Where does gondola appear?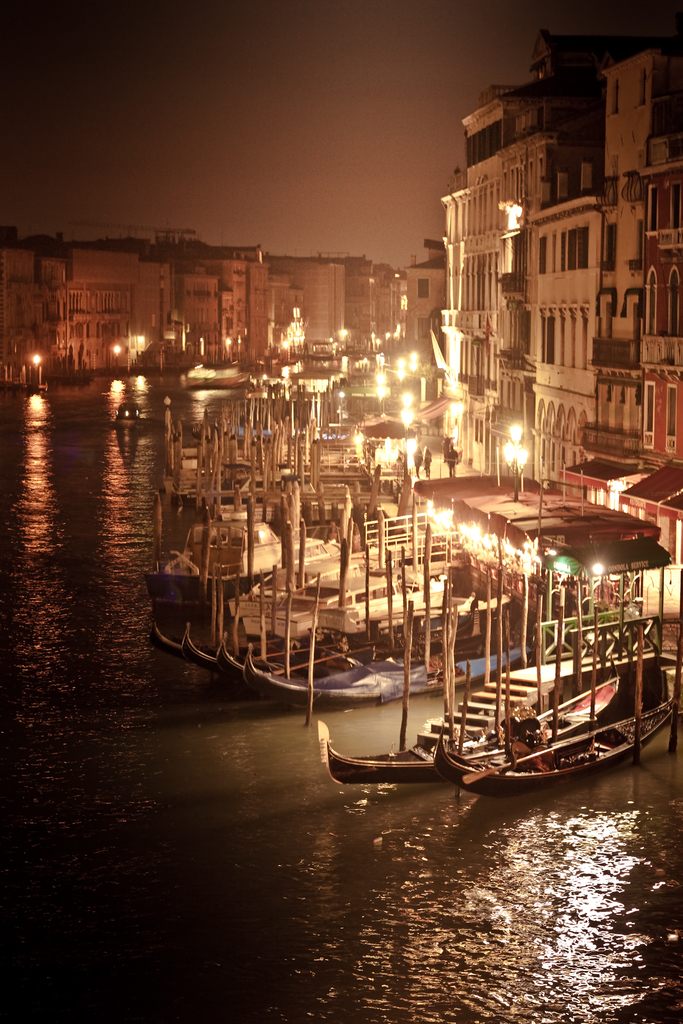
Appears at {"x1": 149, "y1": 623, "x2": 218, "y2": 663}.
